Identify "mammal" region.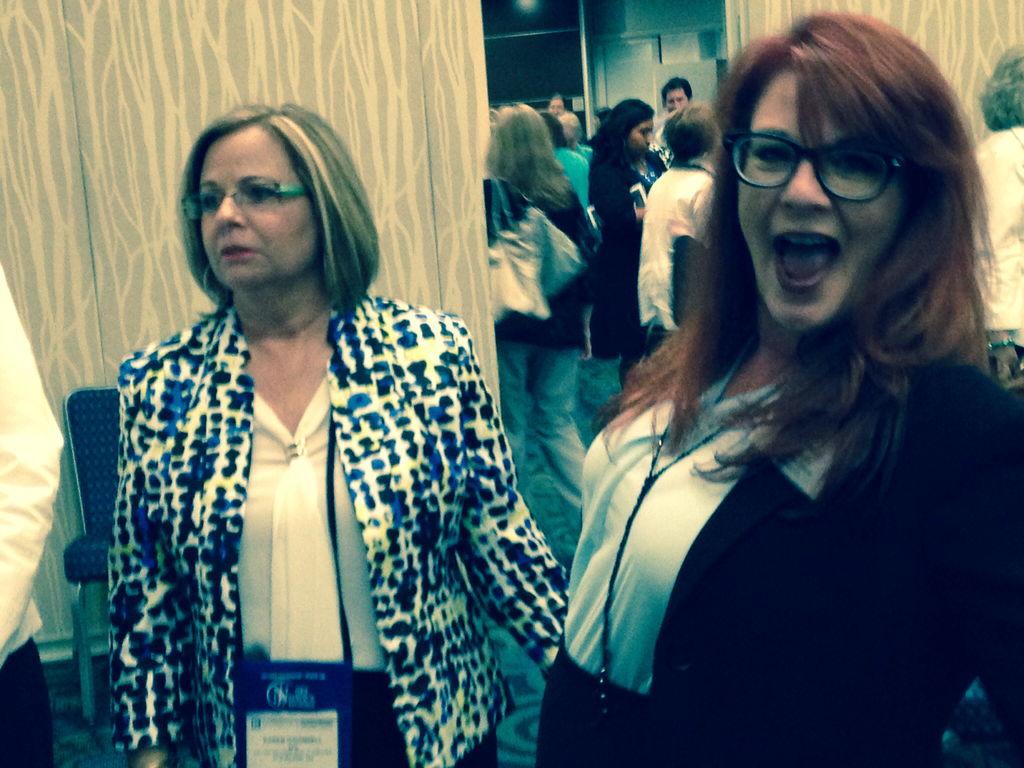
Region: <region>557, 109, 596, 167</region>.
